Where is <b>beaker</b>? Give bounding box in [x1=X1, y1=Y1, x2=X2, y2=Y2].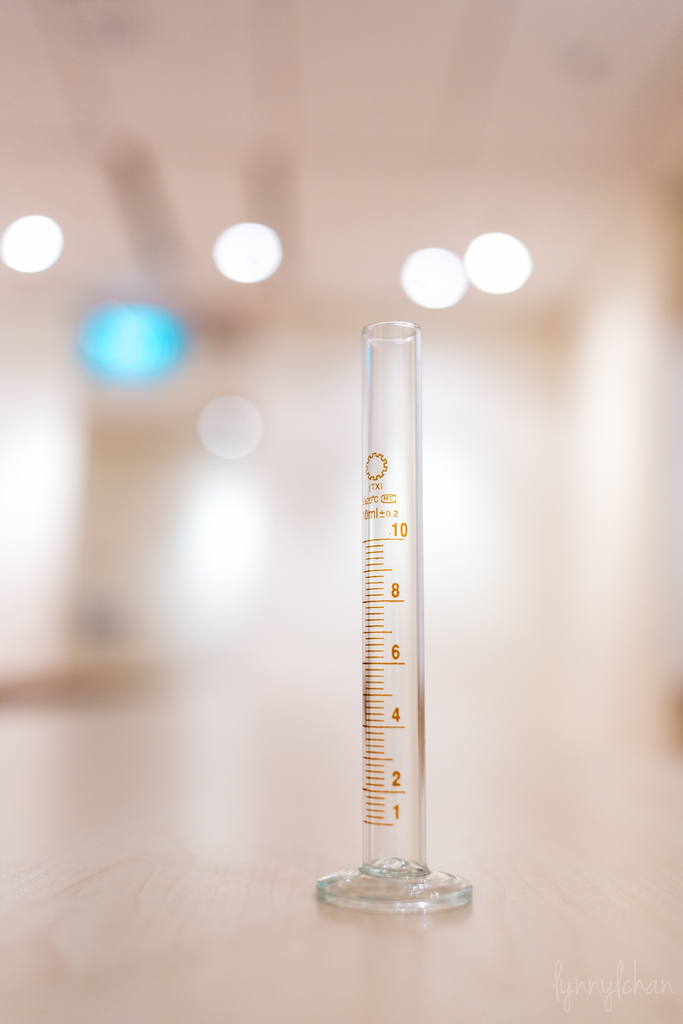
[x1=66, y1=285, x2=289, y2=640].
